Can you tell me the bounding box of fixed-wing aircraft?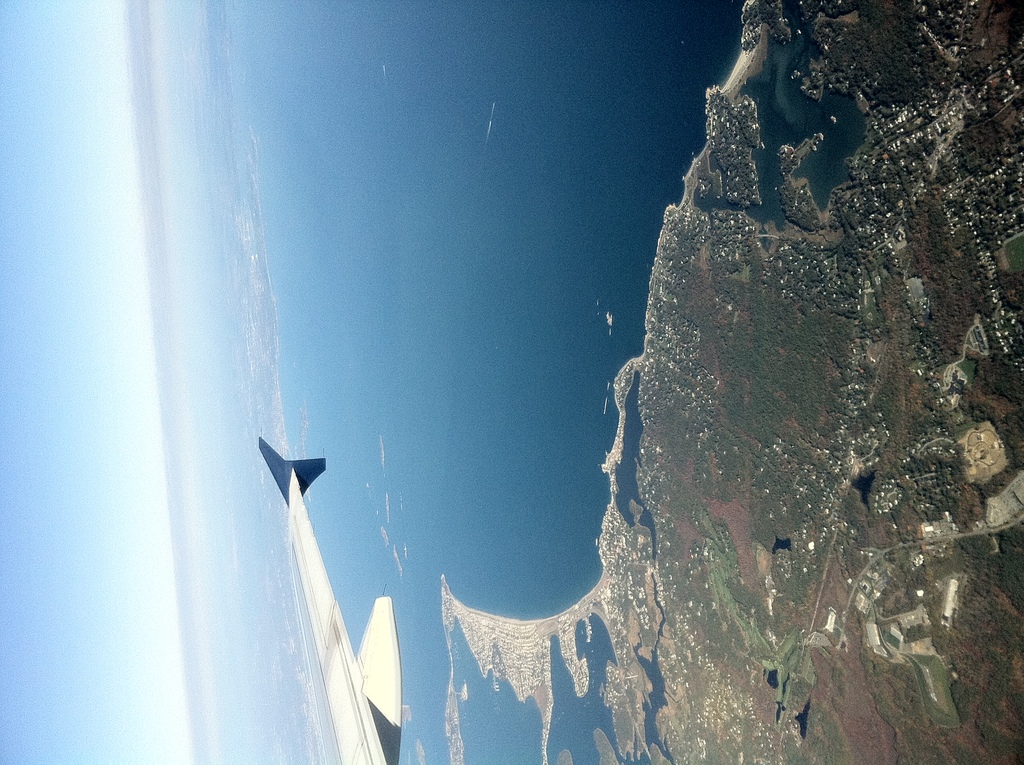
locate(253, 437, 408, 764).
